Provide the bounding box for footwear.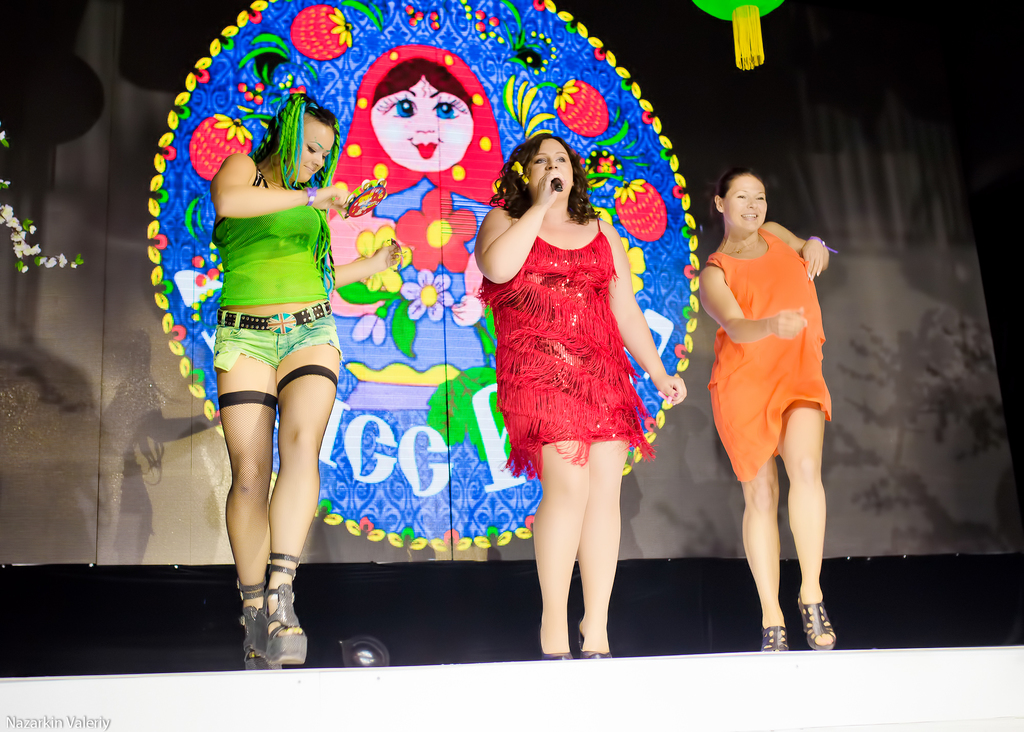
[x1=536, y1=648, x2=572, y2=665].
